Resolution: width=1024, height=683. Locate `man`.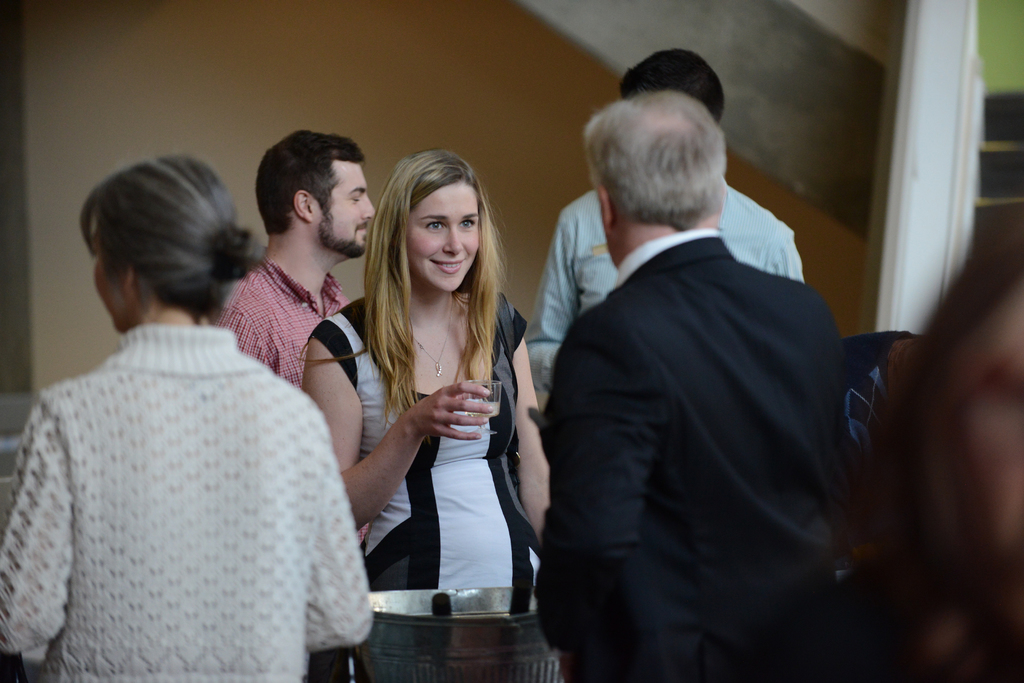
left=527, top=44, right=808, bottom=398.
